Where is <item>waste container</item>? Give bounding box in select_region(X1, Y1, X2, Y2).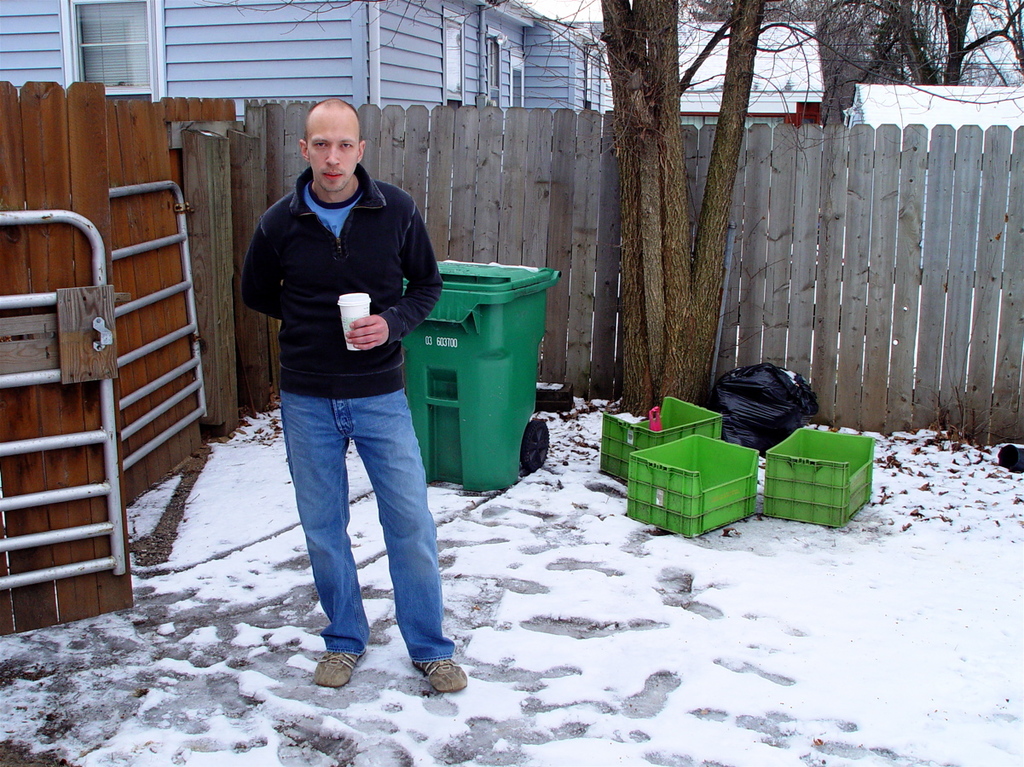
select_region(406, 251, 548, 503).
